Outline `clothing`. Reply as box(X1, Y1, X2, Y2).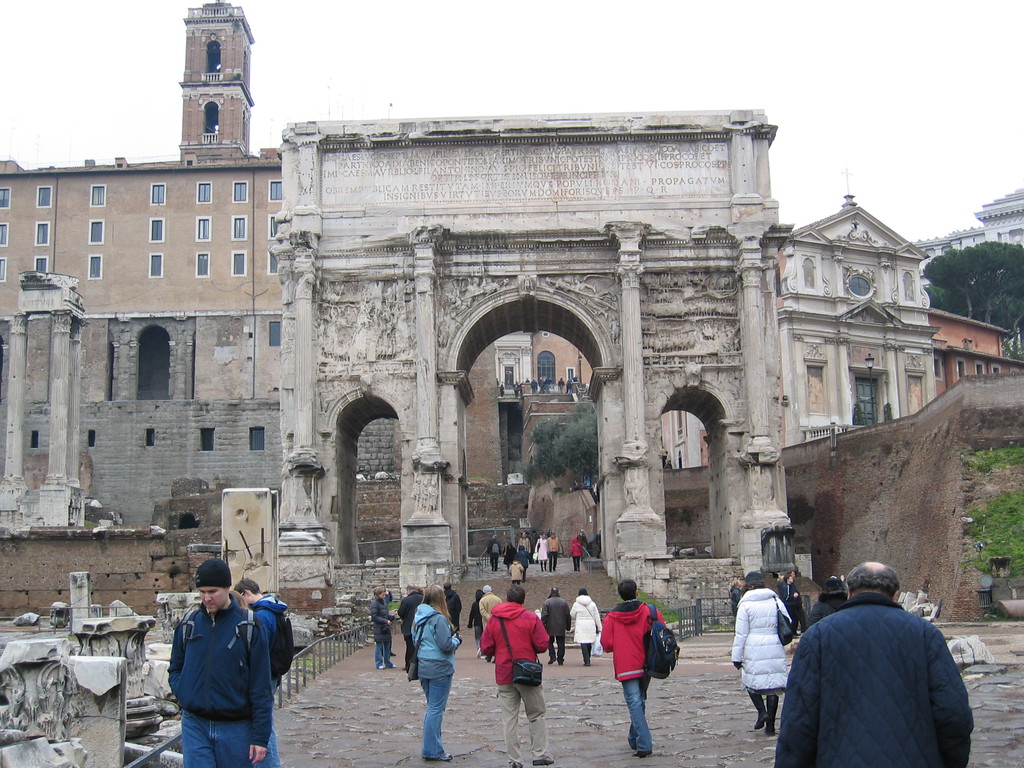
box(472, 596, 501, 642).
